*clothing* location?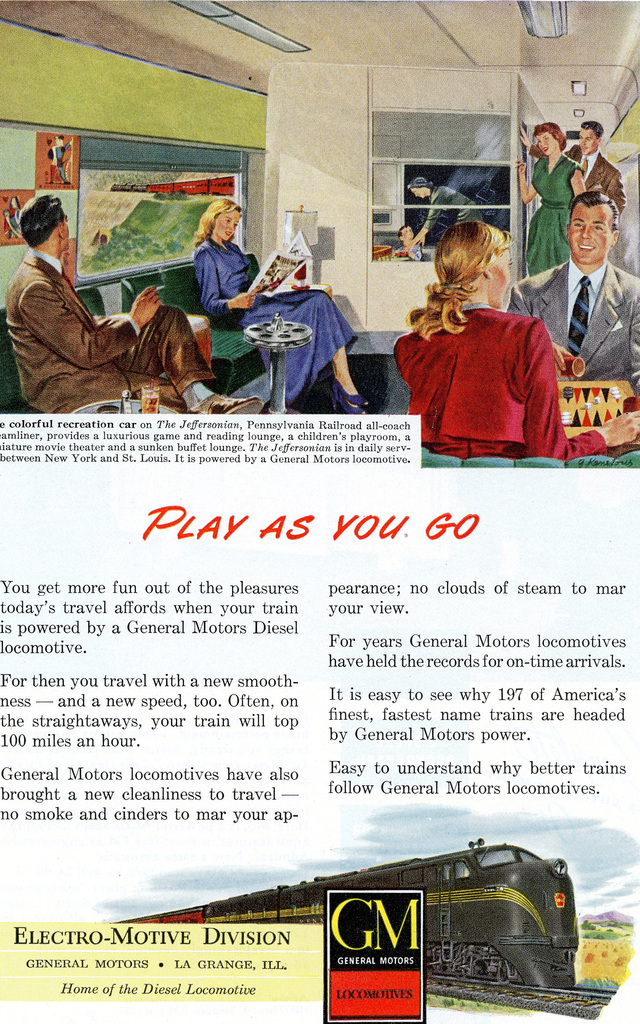
572 148 618 194
